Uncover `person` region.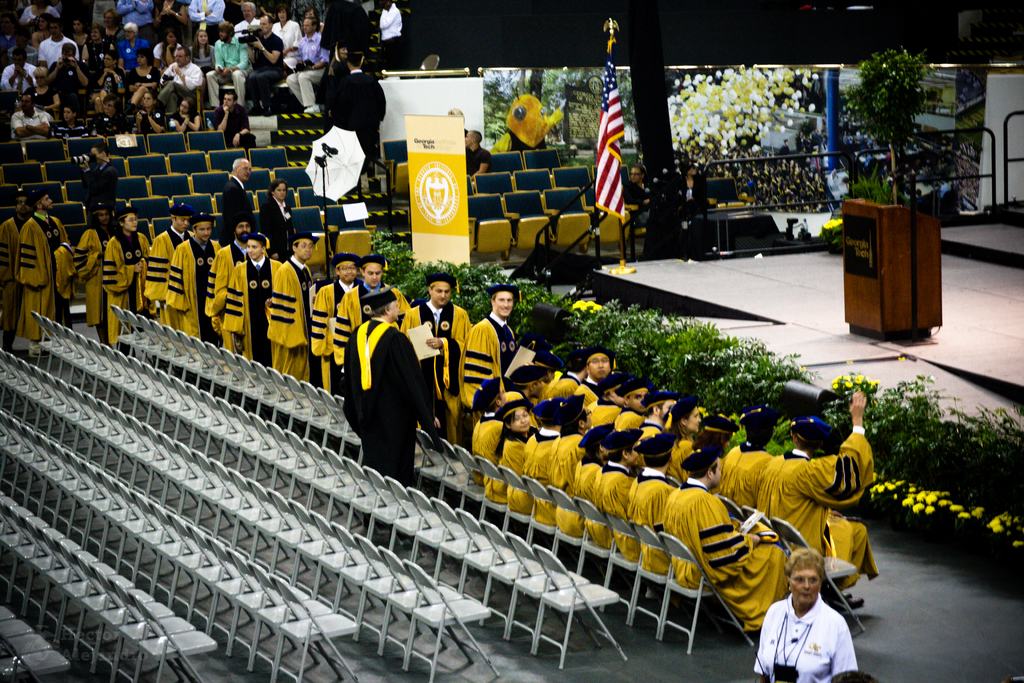
Uncovered: 675:159:714:254.
